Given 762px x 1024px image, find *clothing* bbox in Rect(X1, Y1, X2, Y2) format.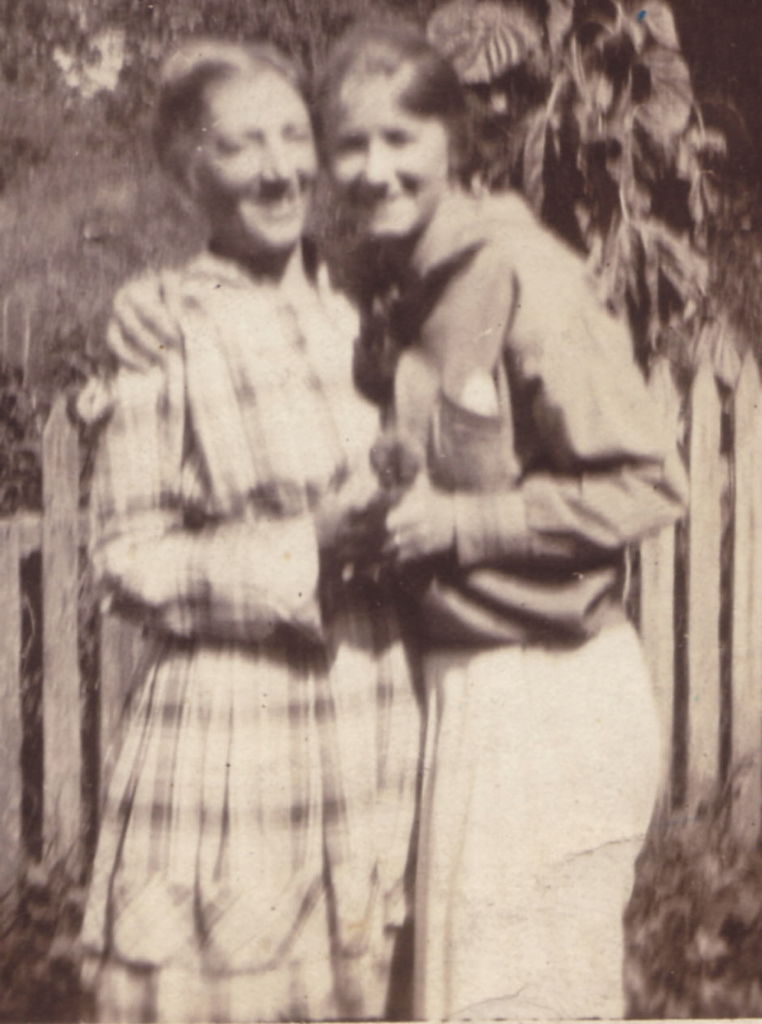
Rect(72, 251, 375, 1023).
